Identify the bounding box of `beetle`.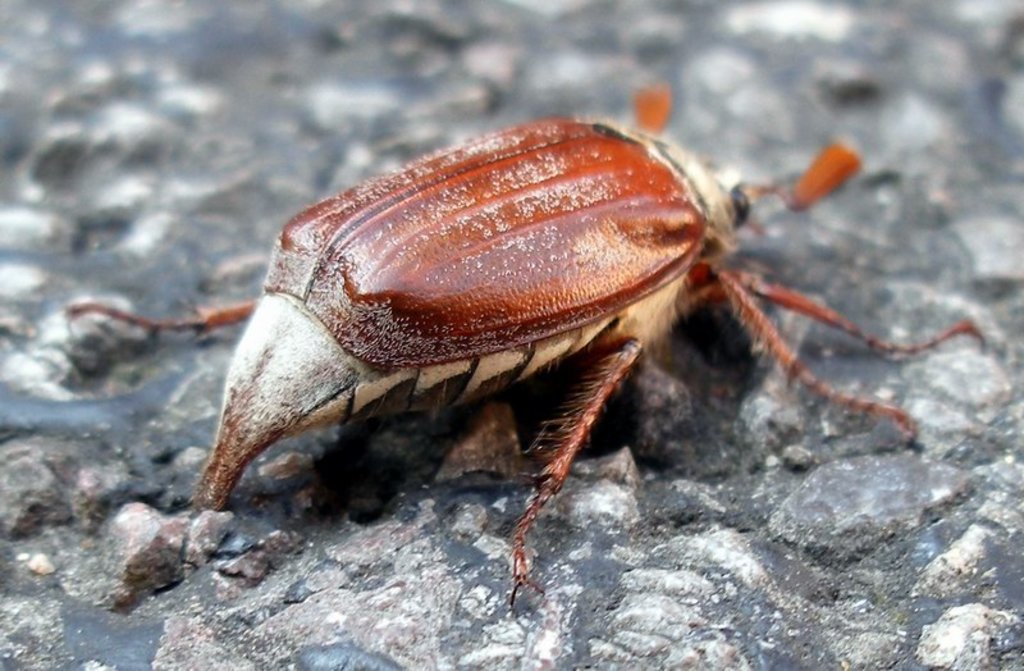
[51, 113, 993, 599].
